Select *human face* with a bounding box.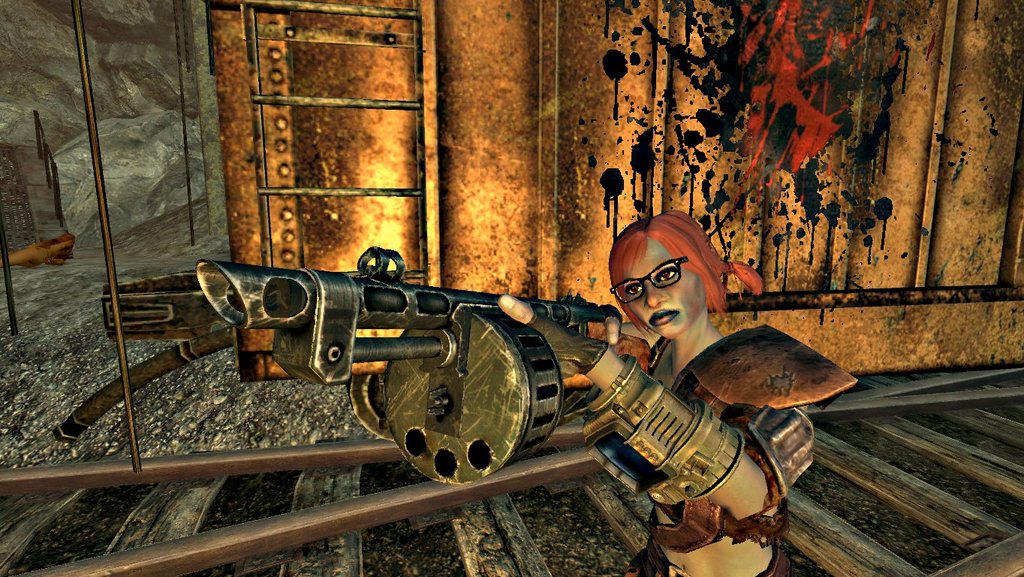
bbox=[622, 238, 709, 336].
